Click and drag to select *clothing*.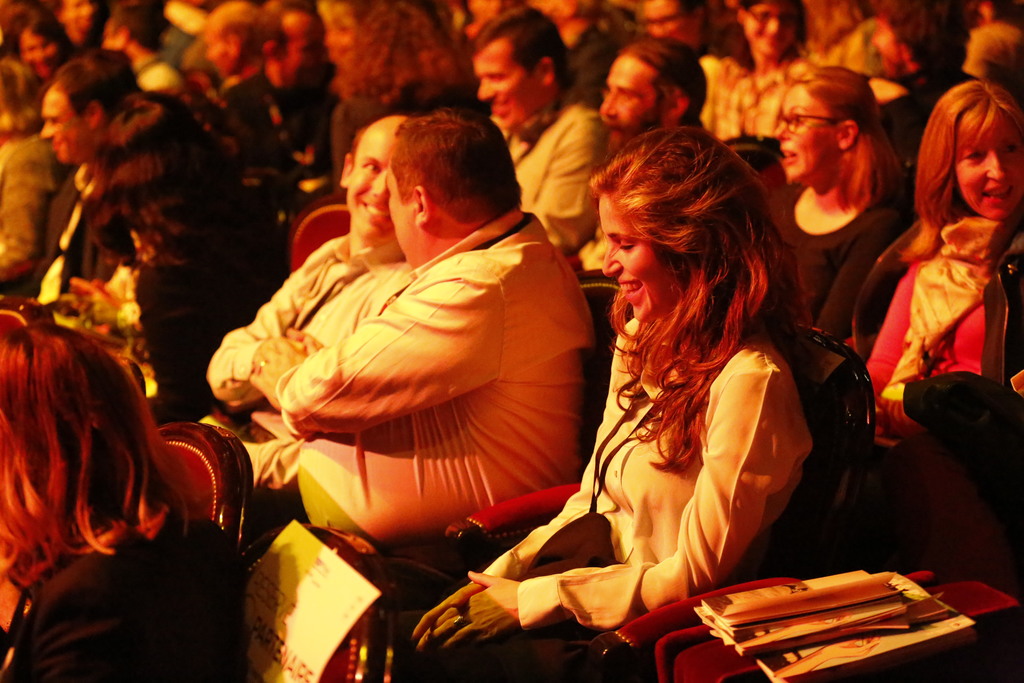
Selection: 0/150/130/313.
